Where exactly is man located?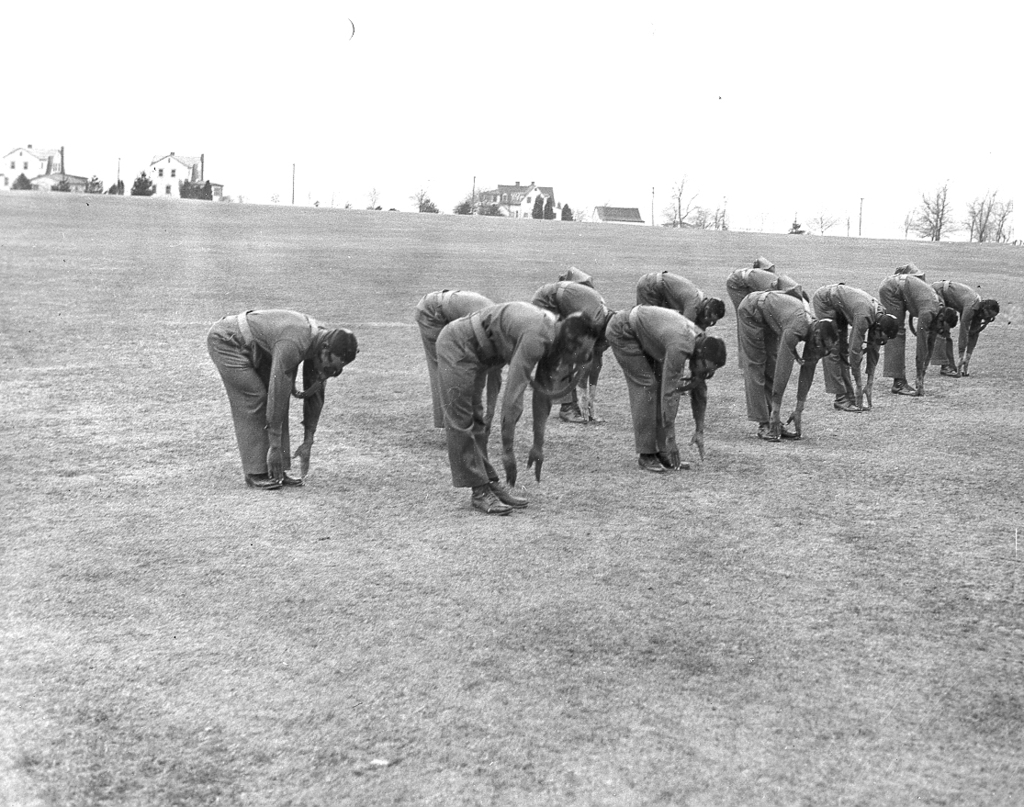
Its bounding box is 720, 267, 805, 375.
